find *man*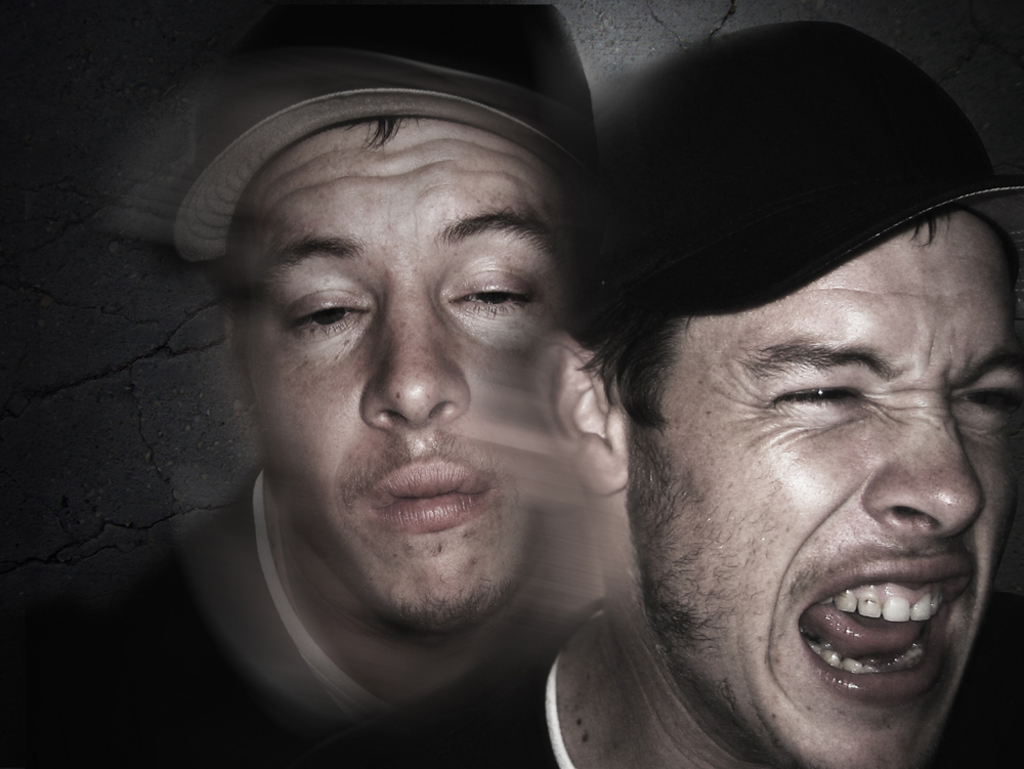
left=0, top=0, right=604, bottom=768
